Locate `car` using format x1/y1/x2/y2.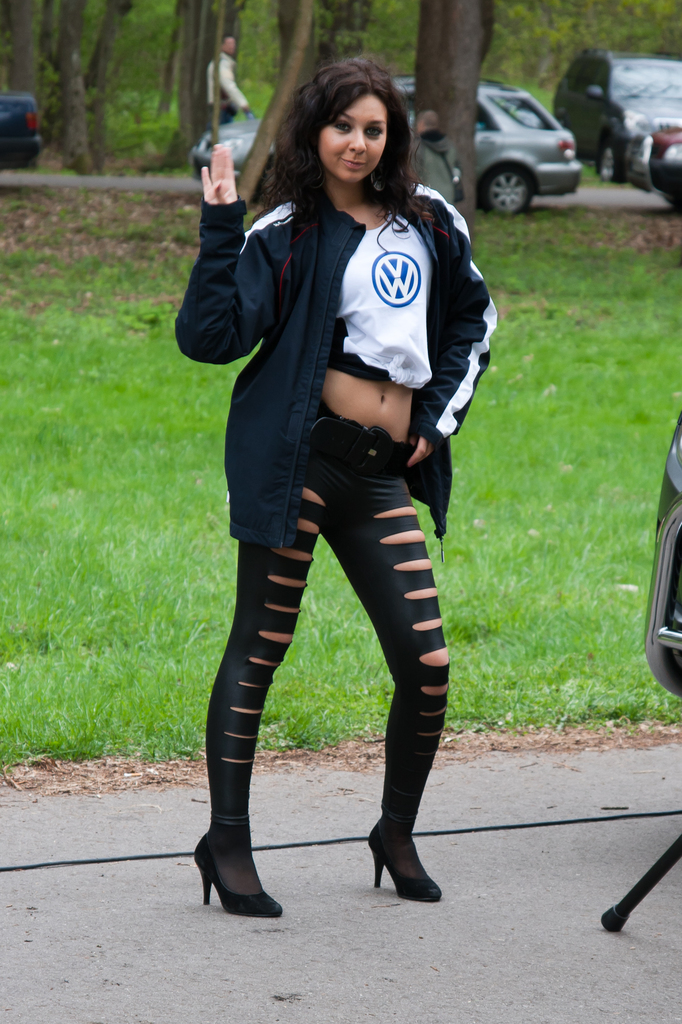
547/42/681/182.
